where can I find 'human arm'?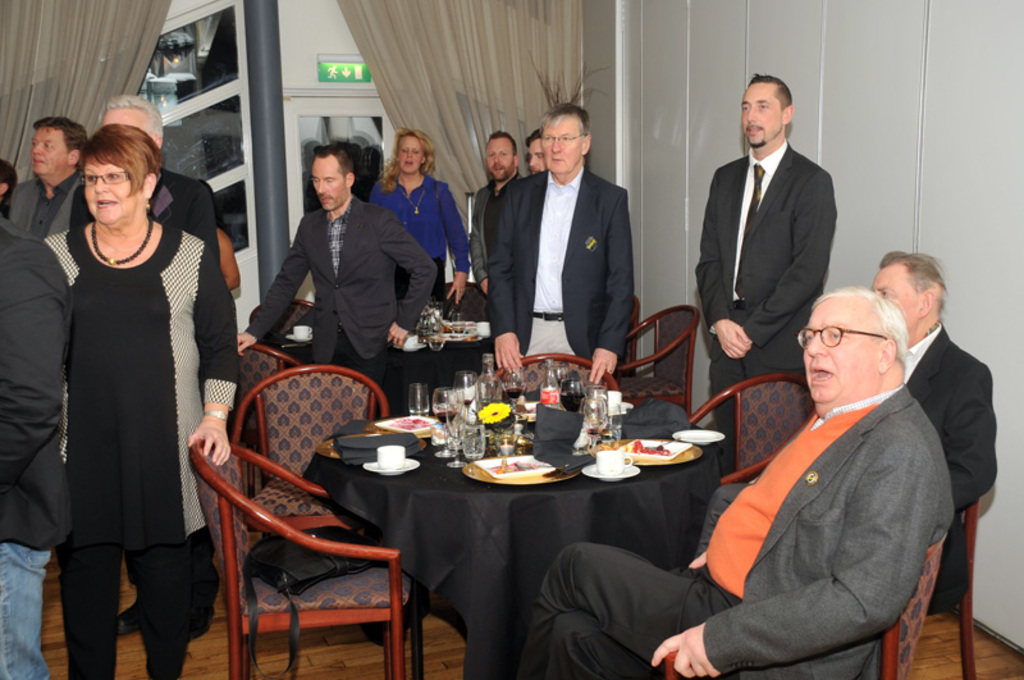
You can find it at {"left": 466, "top": 184, "right": 494, "bottom": 305}.
